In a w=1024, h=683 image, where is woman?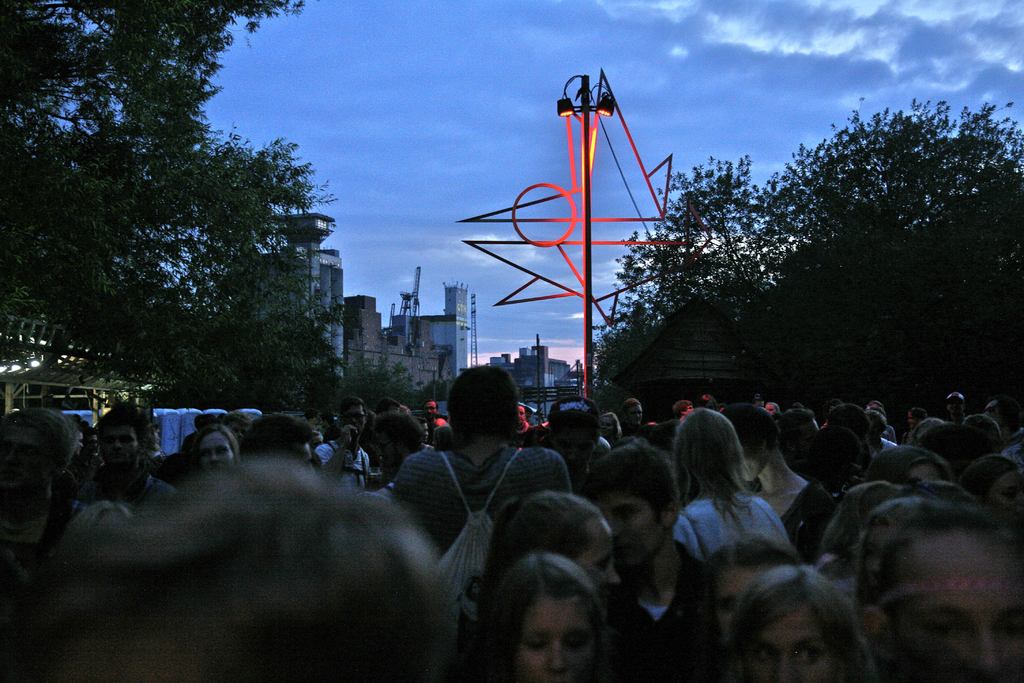
box(191, 424, 242, 472).
